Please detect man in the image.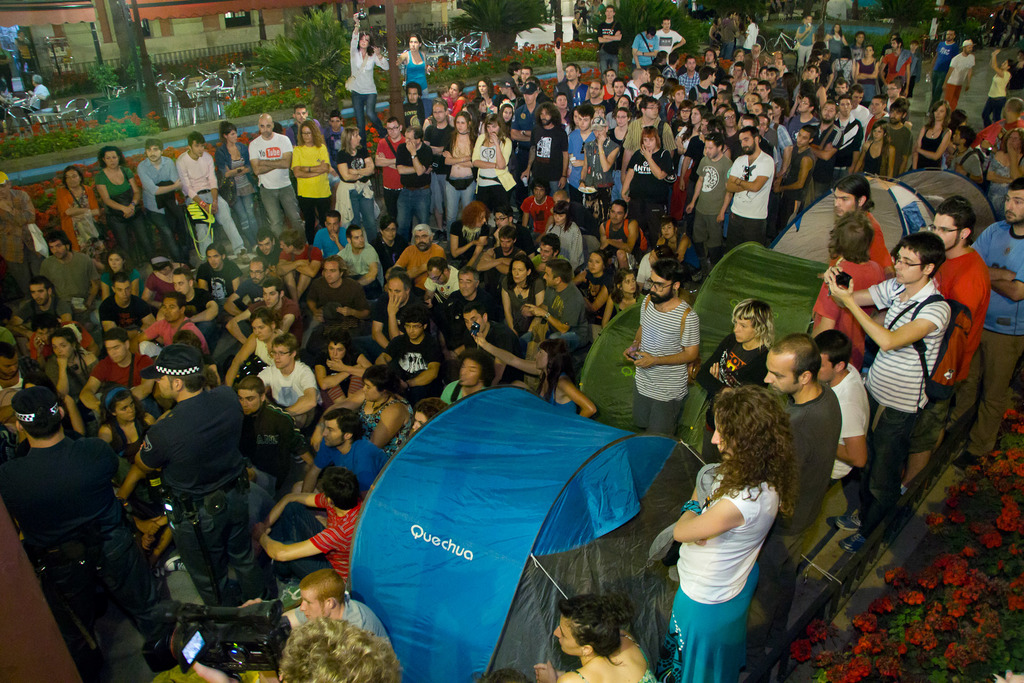
[x1=630, y1=26, x2=662, y2=72].
